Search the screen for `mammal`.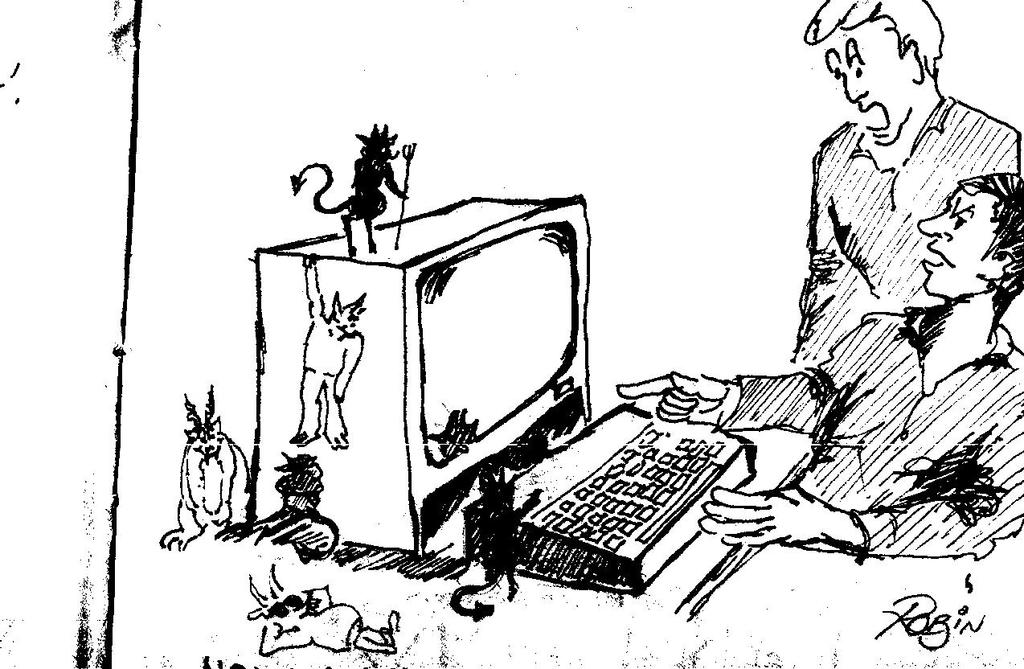
Found at l=615, t=0, r=1022, b=563.
